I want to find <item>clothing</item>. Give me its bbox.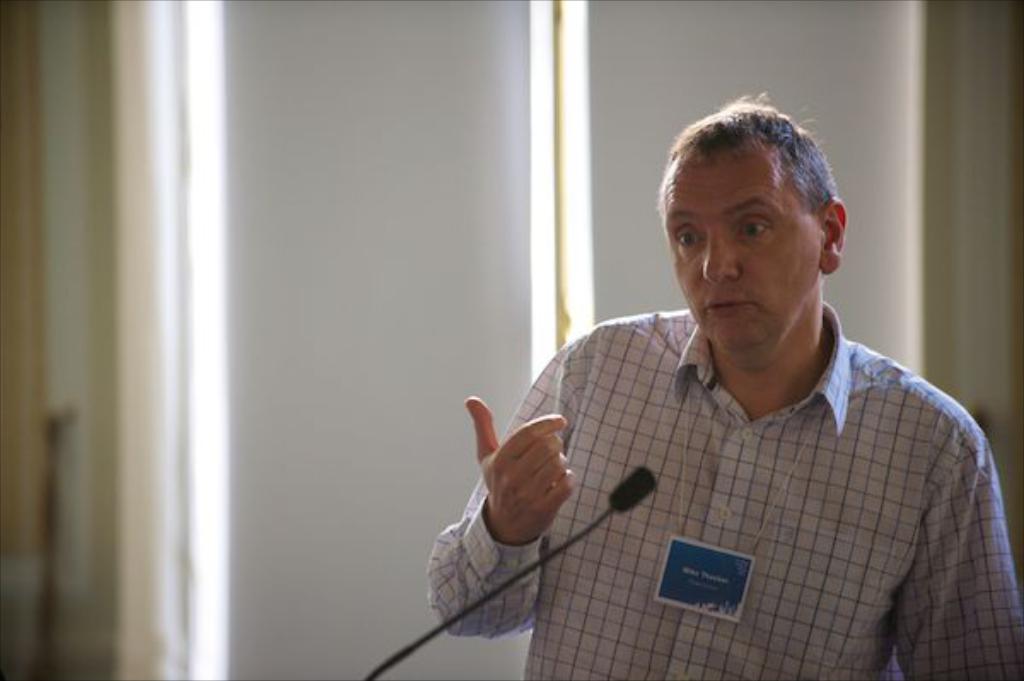
Rect(420, 300, 1022, 679).
